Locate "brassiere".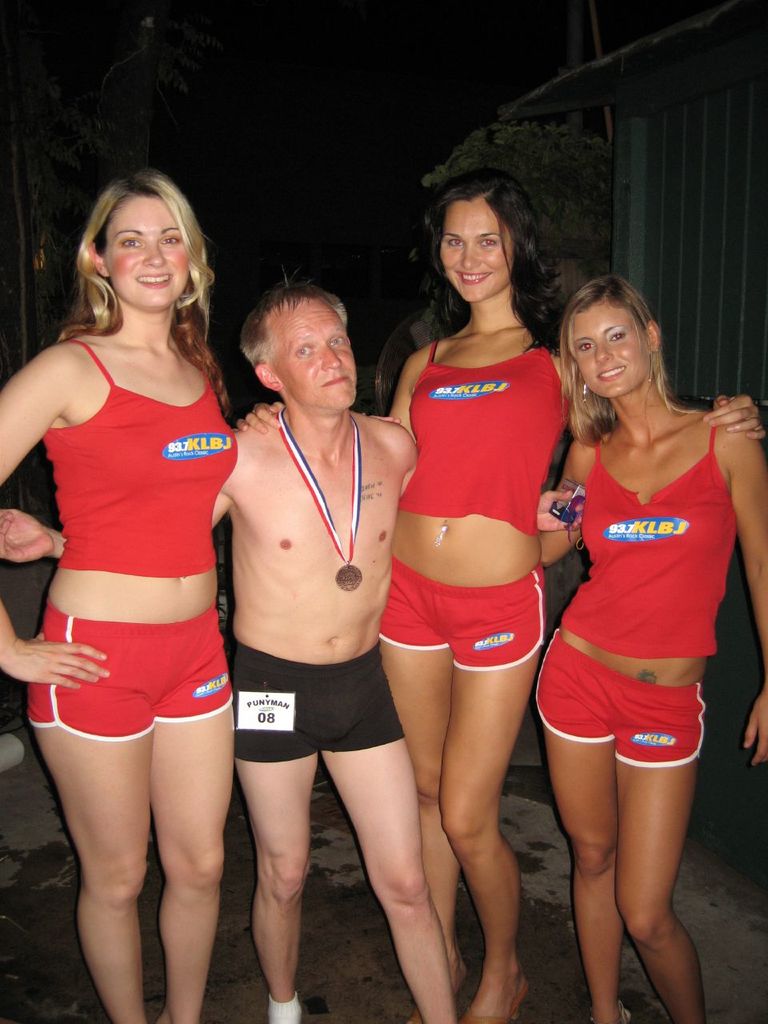
Bounding box: left=558, top=426, right=737, bottom=662.
